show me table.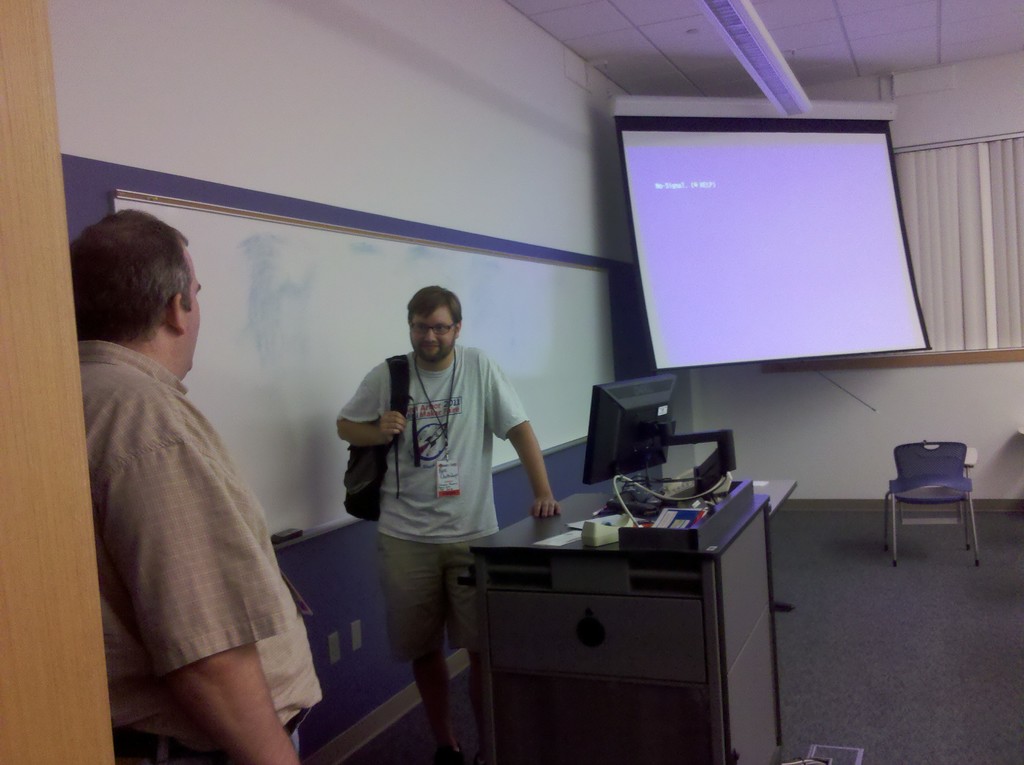
table is here: pyautogui.locateOnScreen(440, 434, 778, 723).
